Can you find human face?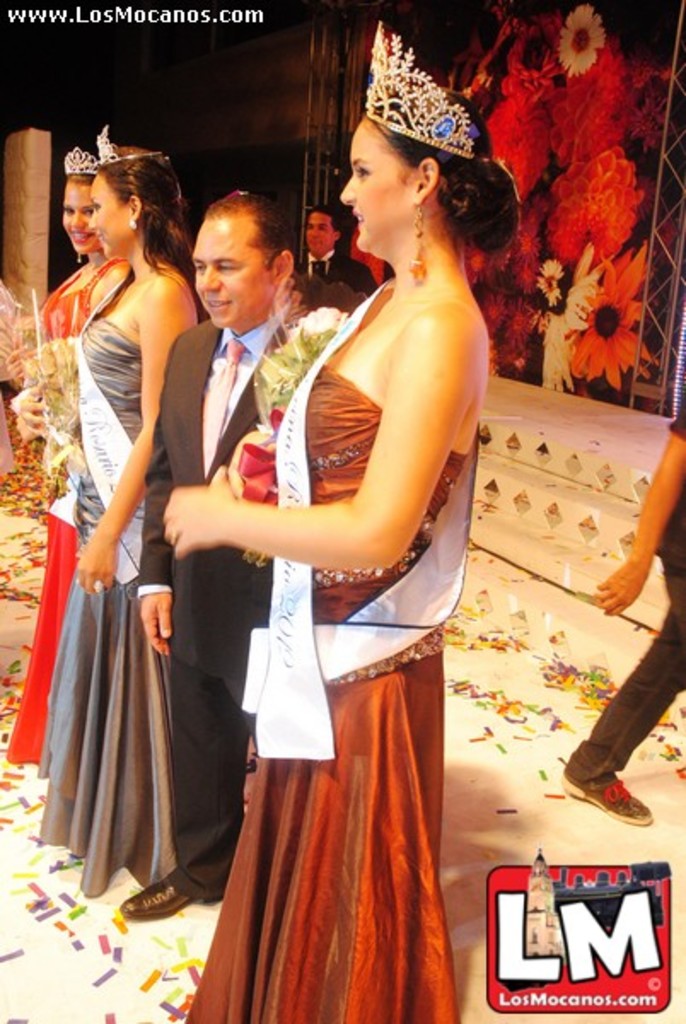
Yes, bounding box: [left=304, top=198, right=338, bottom=256].
